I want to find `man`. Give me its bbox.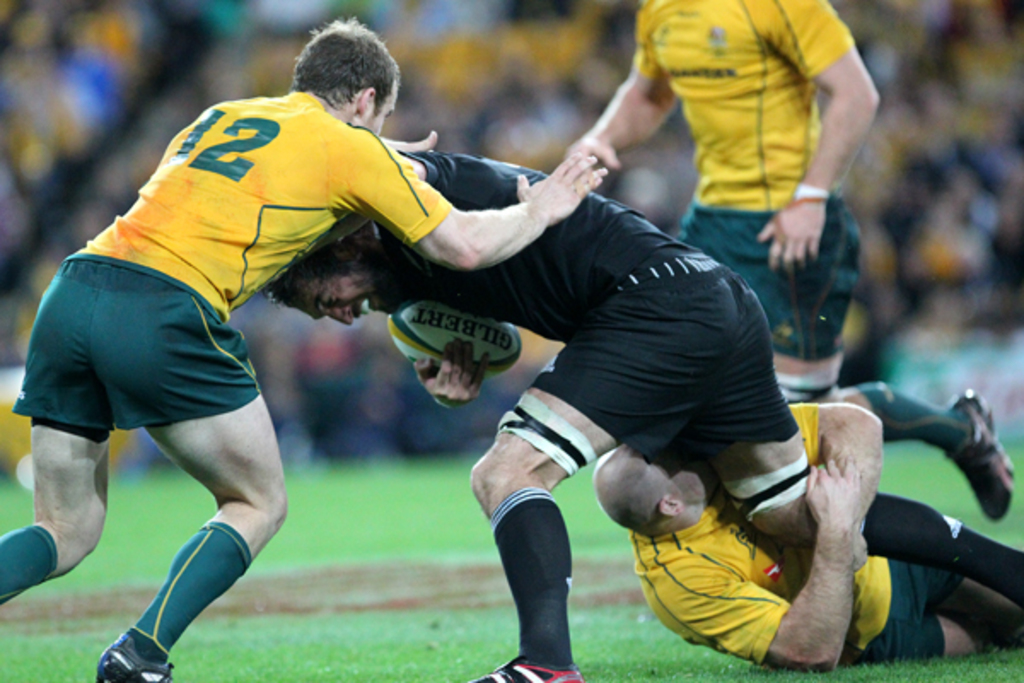
Rect(0, 20, 616, 680).
